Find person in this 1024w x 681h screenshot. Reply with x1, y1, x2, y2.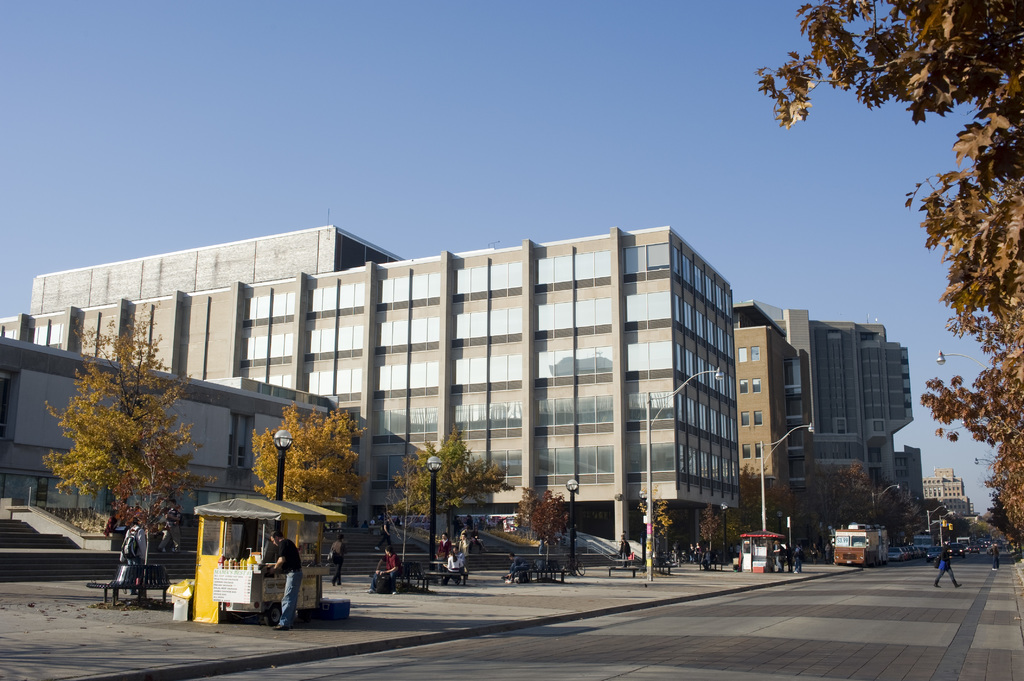
934, 543, 959, 586.
